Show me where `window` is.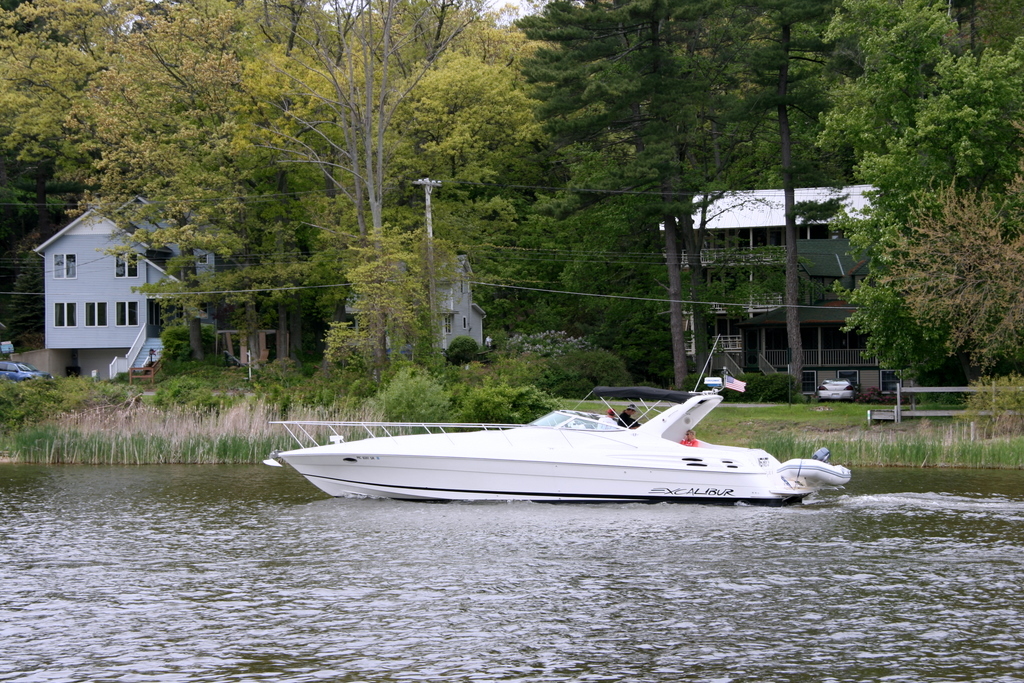
`window` is at bbox=[53, 252, 77, 280].
